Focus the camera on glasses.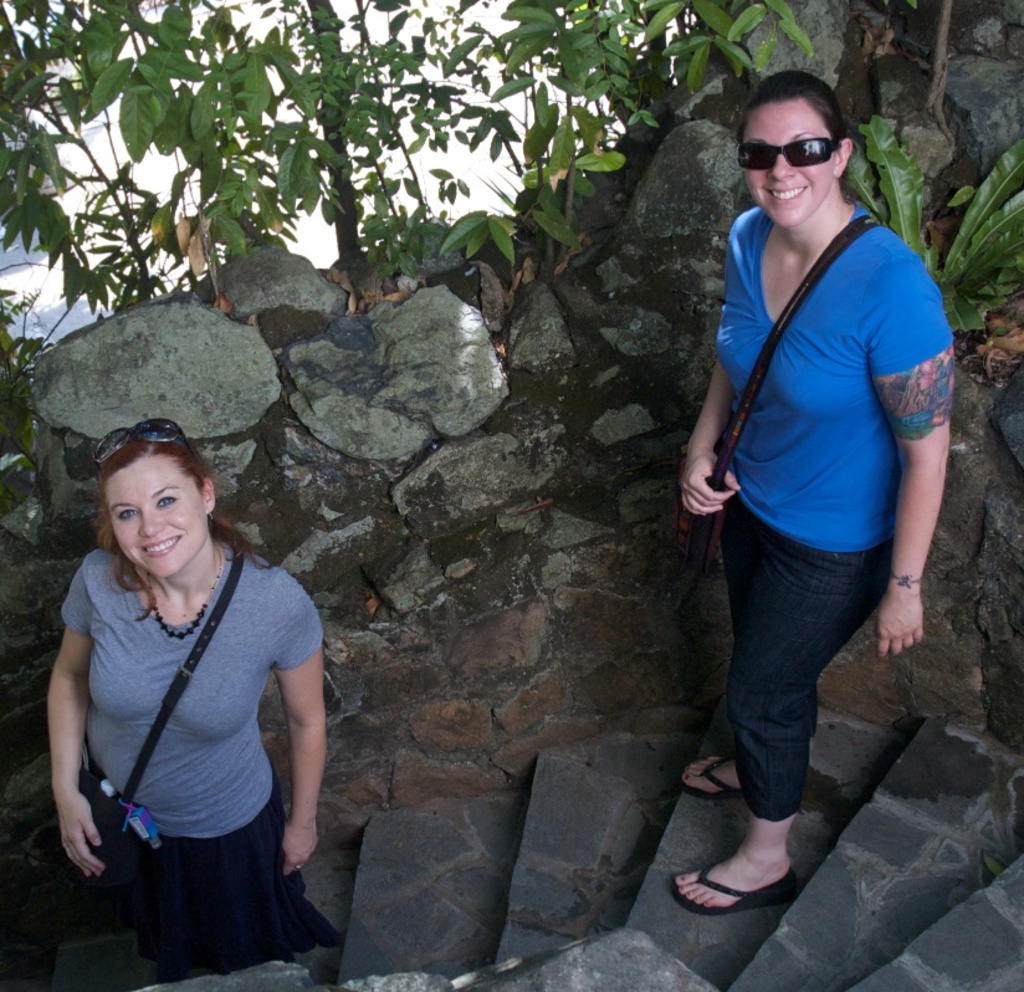
Focus region: crop(729, 132, 844, 177).
